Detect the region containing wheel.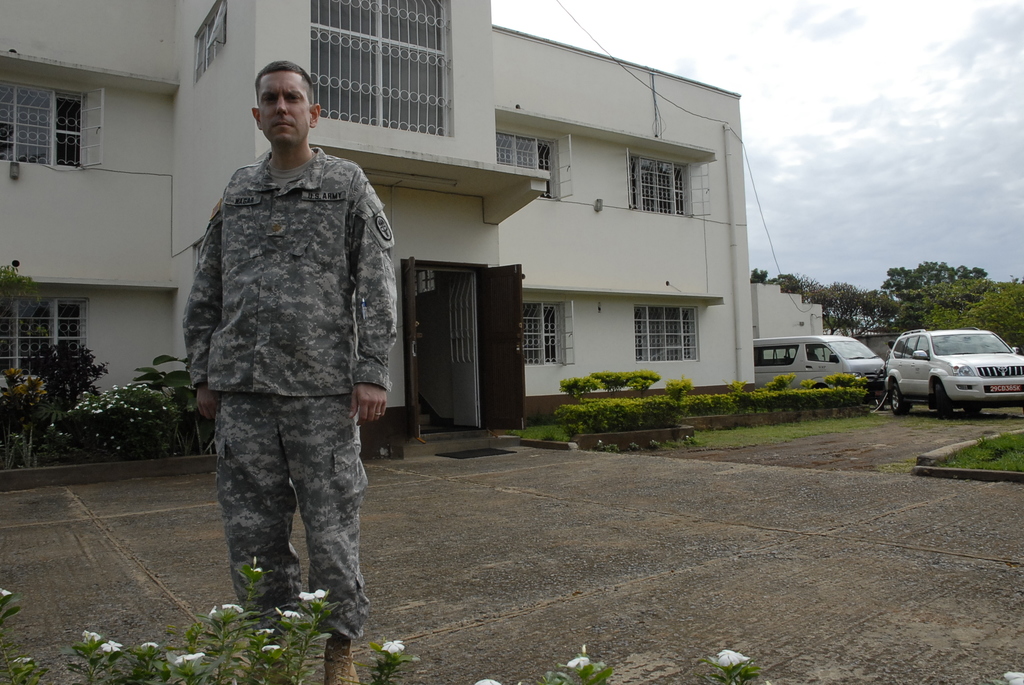
(left=961, top=405, right=981, bottom=414).
